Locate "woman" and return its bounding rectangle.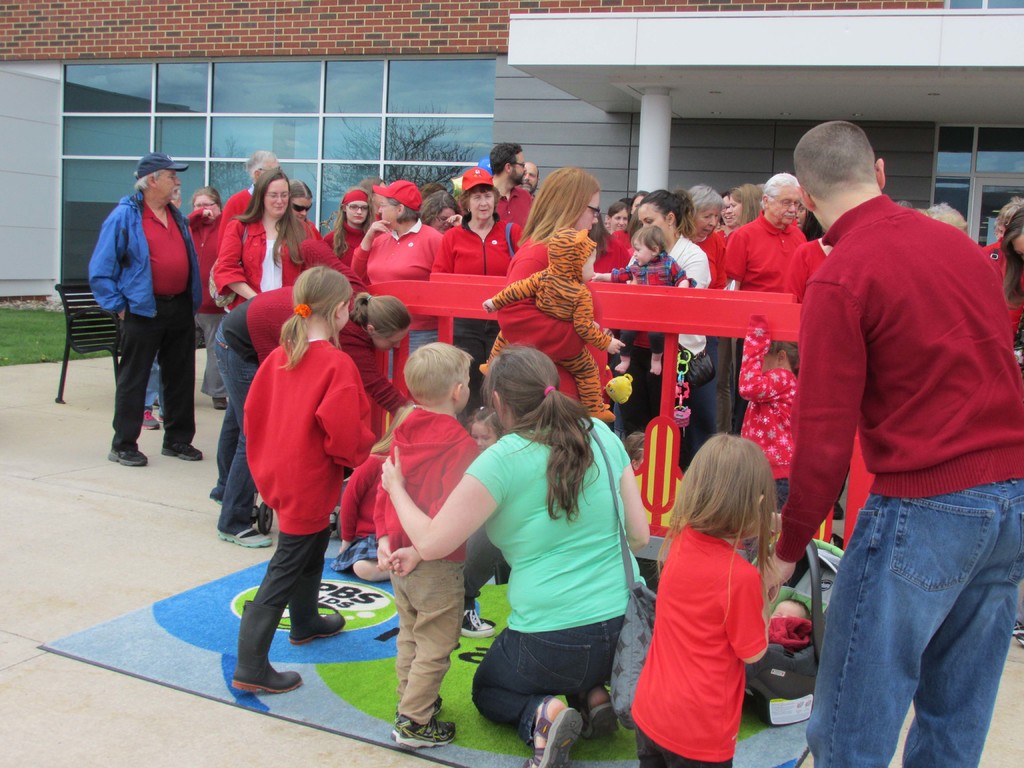
[left=344, top=177, right=443, bottom=383].
